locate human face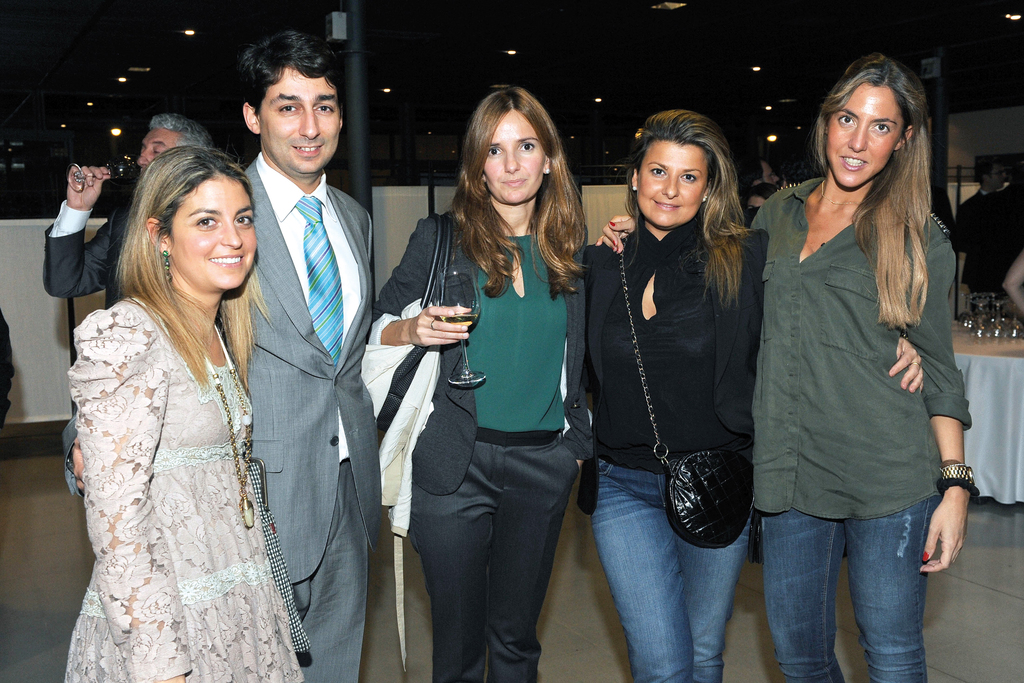
BBox(173, 178, 259, 293)
